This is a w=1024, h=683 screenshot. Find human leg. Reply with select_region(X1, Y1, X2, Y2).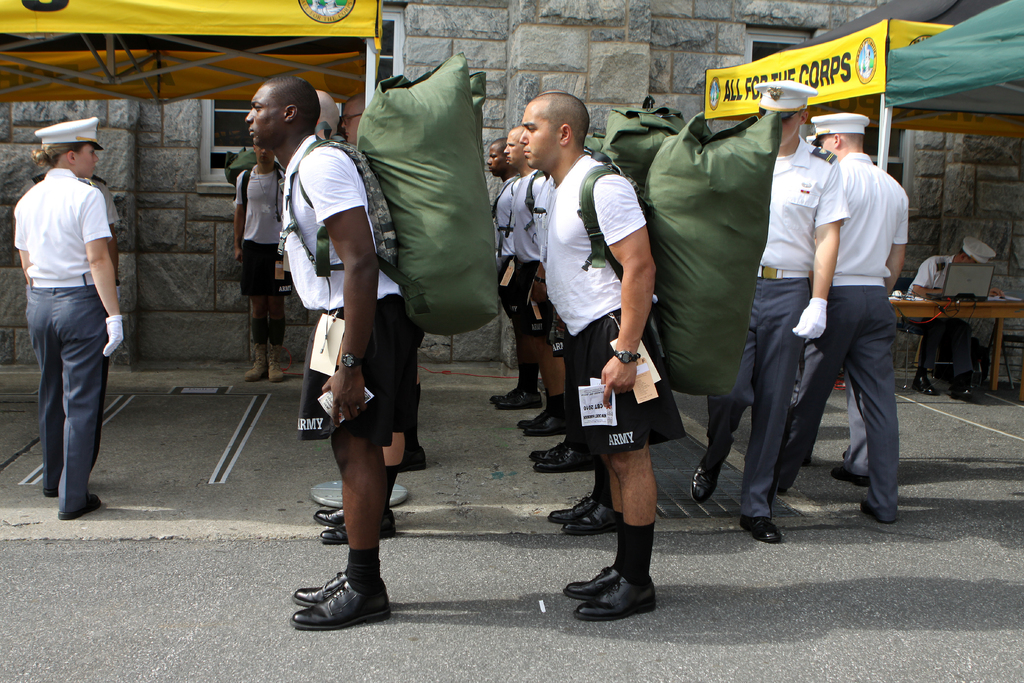
select_region(522, 333, 562, 438).
